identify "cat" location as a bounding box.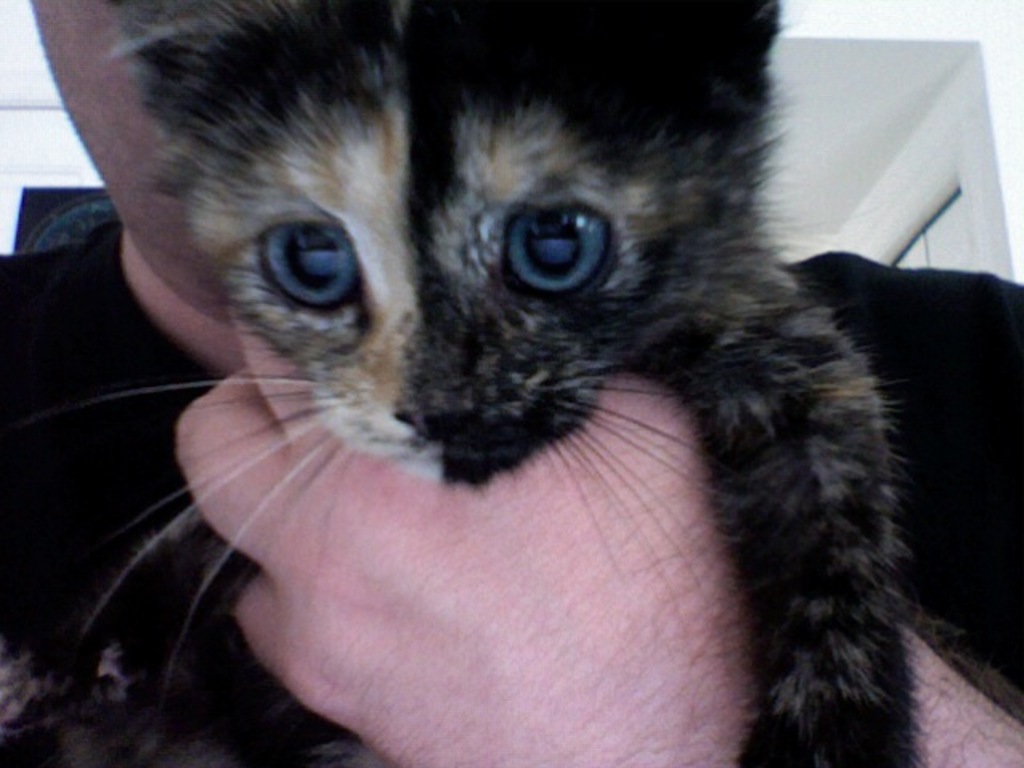
21, 2, 1022, 766.
